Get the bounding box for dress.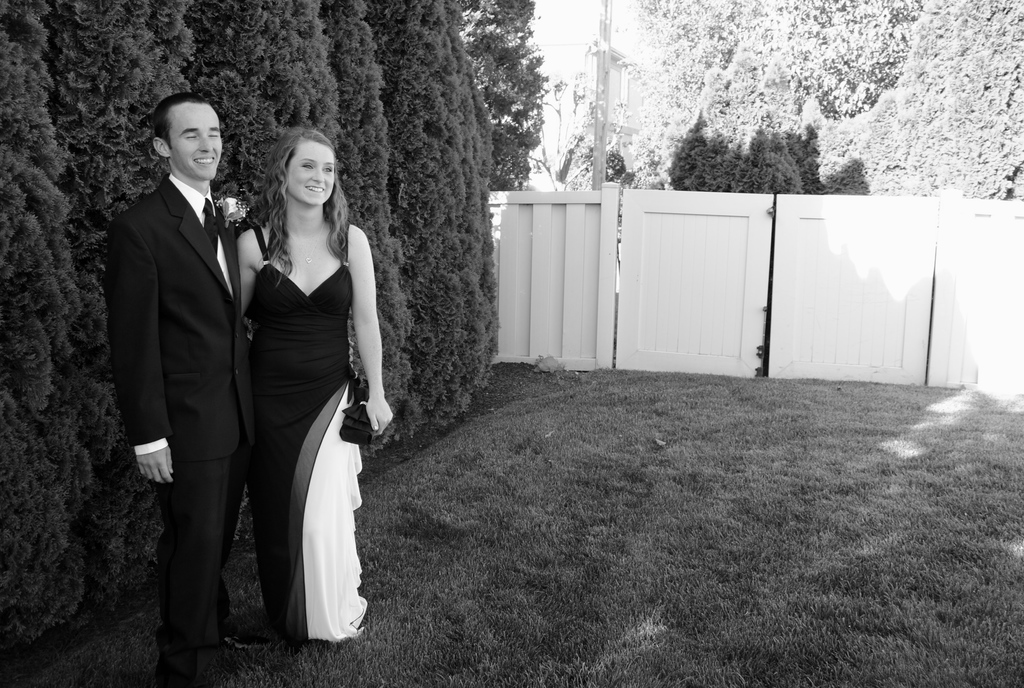
245, 225, 367, 642.
